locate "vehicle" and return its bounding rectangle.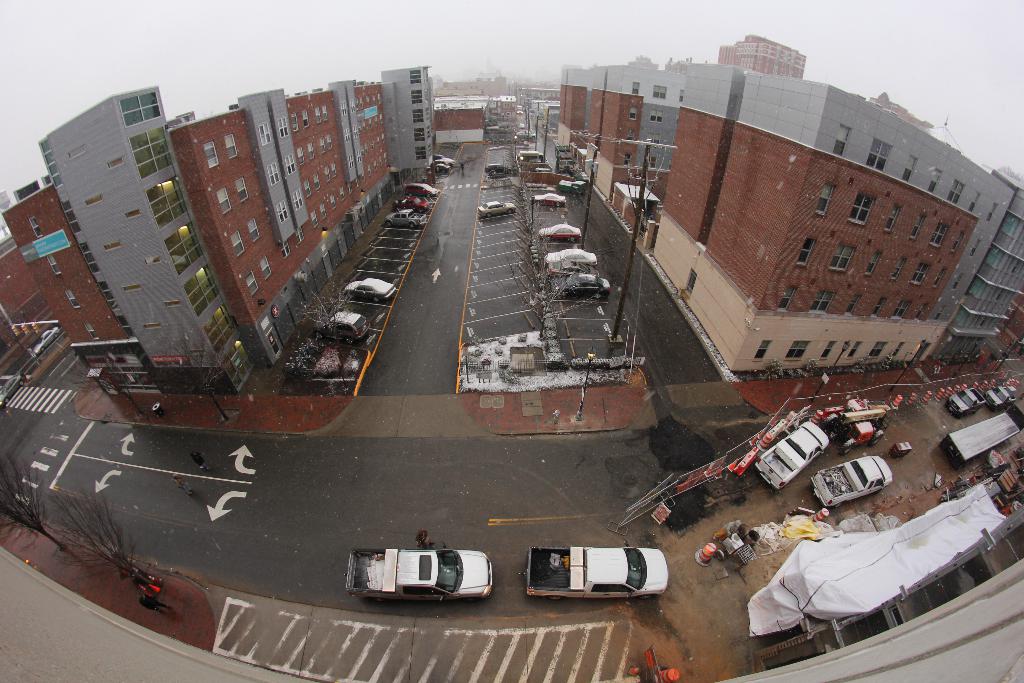
{"x1": 532, "y1": 192, "x2": 567, "y2": 208}.
